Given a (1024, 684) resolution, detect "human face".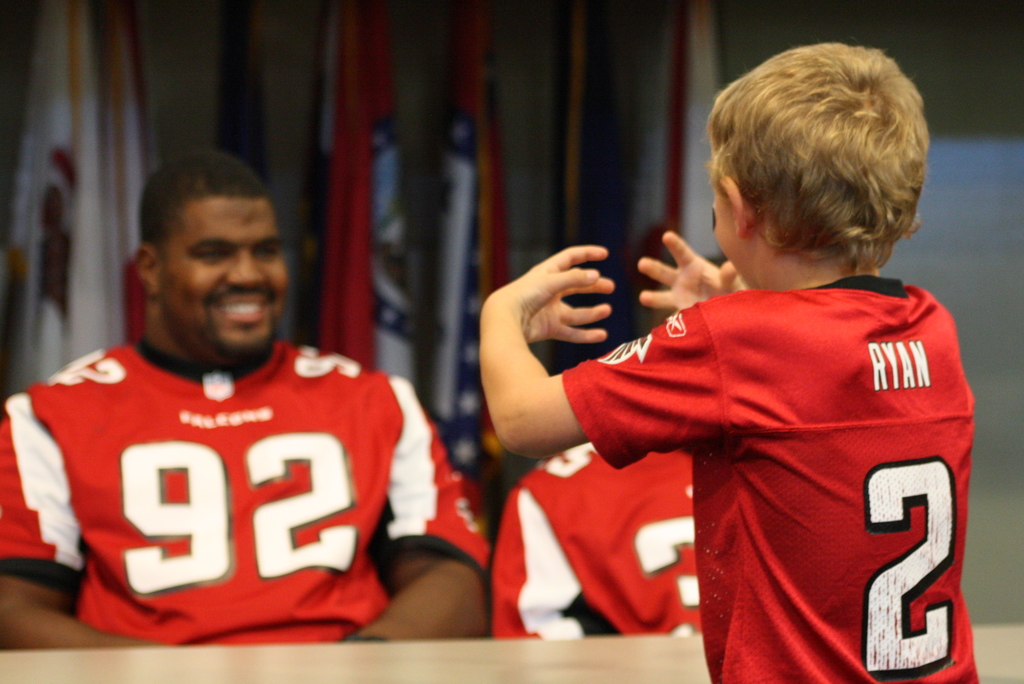
159, 195, 285, 362.
